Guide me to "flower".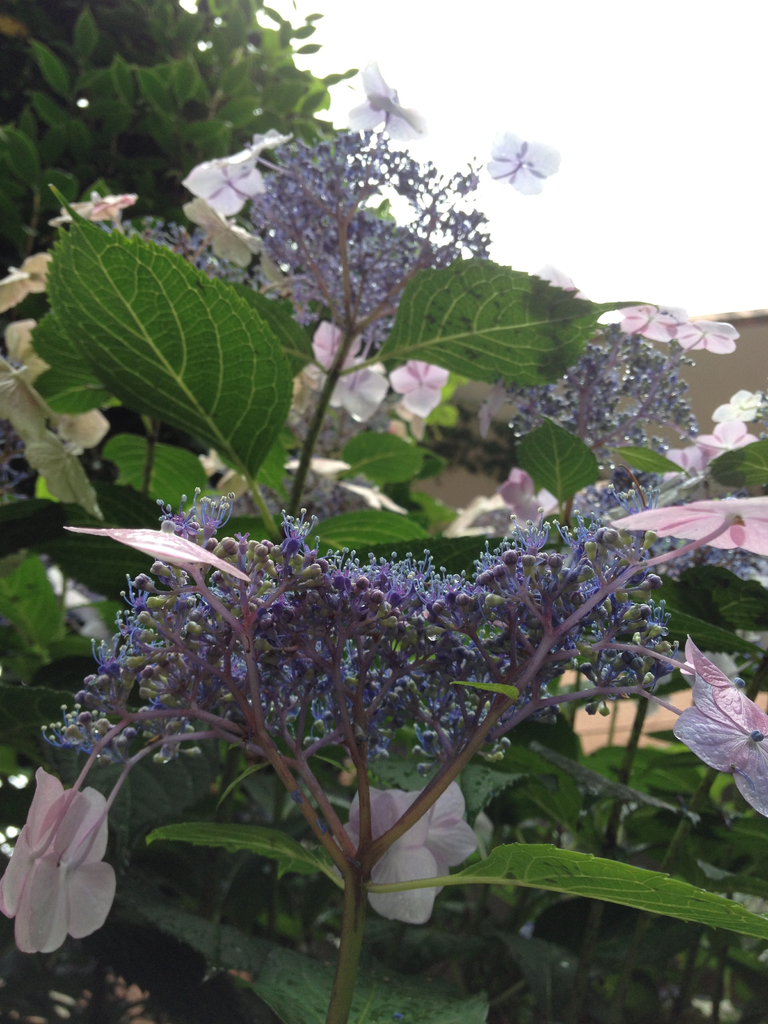
Guidance: l=391, t=360, r=447, b=412.
